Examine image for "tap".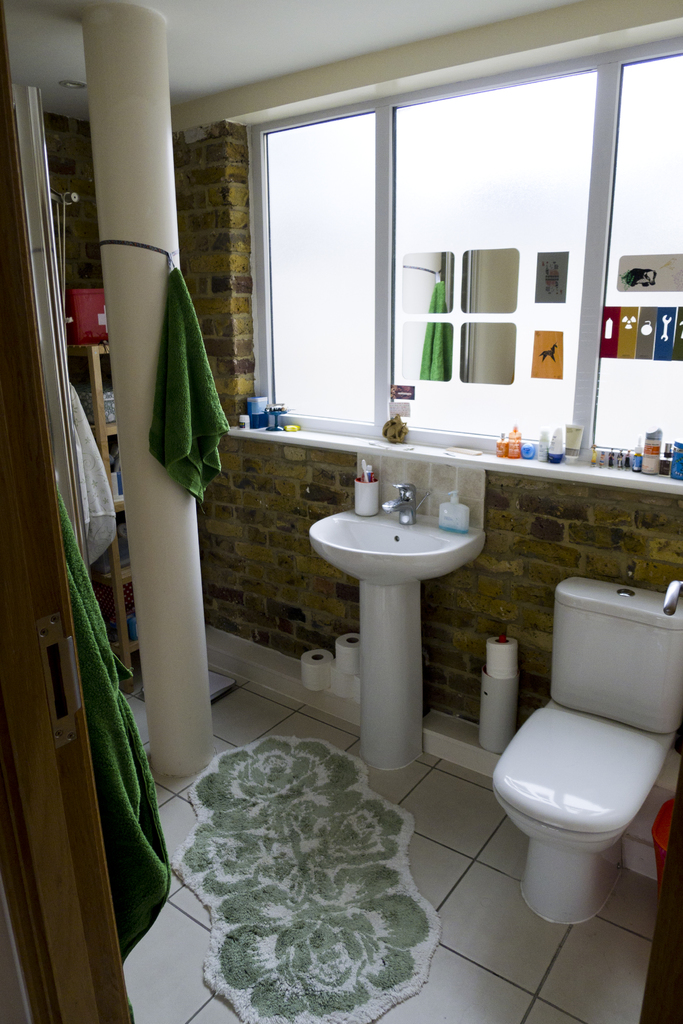
Examination result: box=[383, 481, 413, 525].
